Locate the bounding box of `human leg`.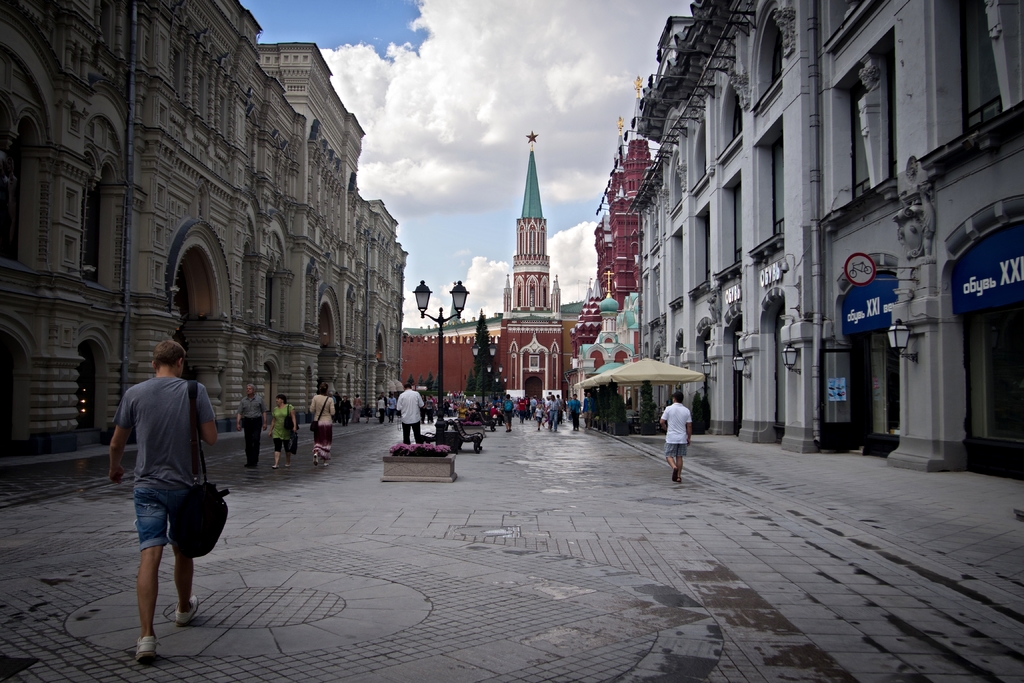
Bounding box: Rect(281, 435, 292, 466).
